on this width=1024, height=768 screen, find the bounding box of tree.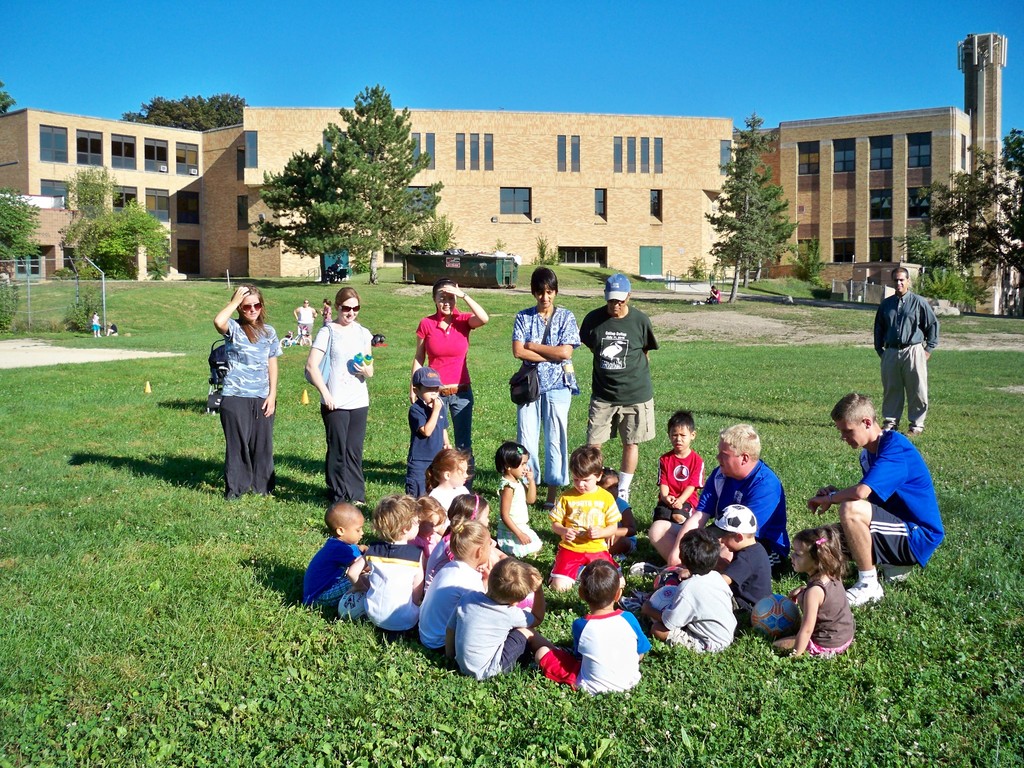
Bounding box: pyautogui.locateOnScreen(0, 79, 14, 116).
